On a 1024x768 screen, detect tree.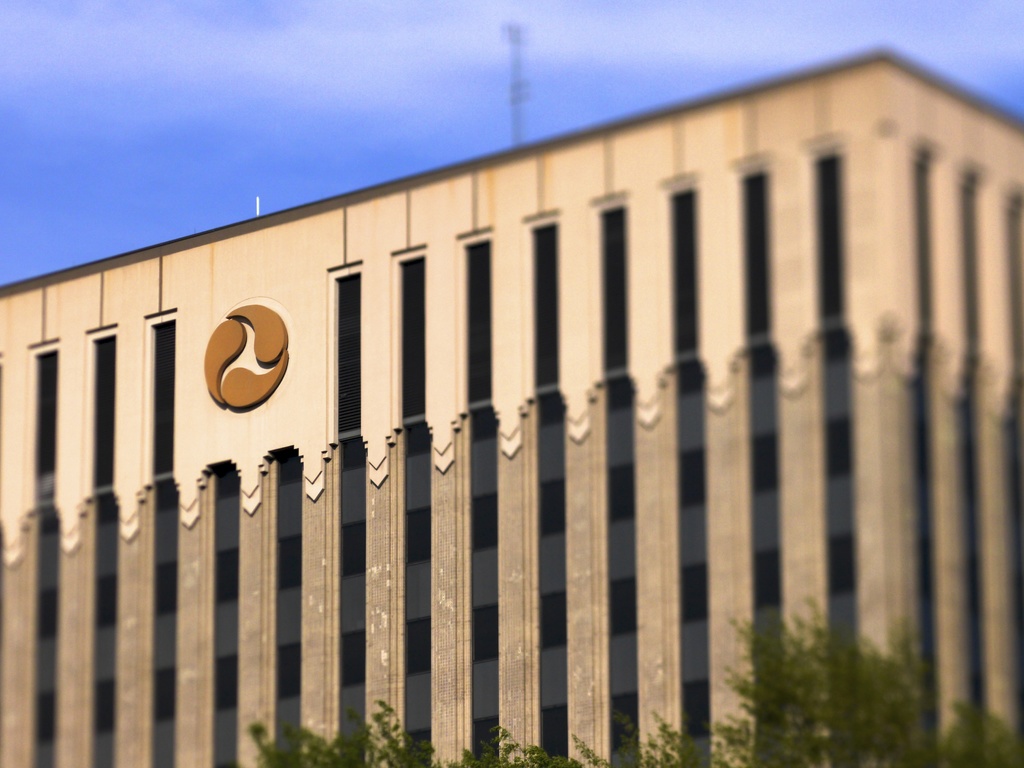
bbox(248, 712, 767, 767).
